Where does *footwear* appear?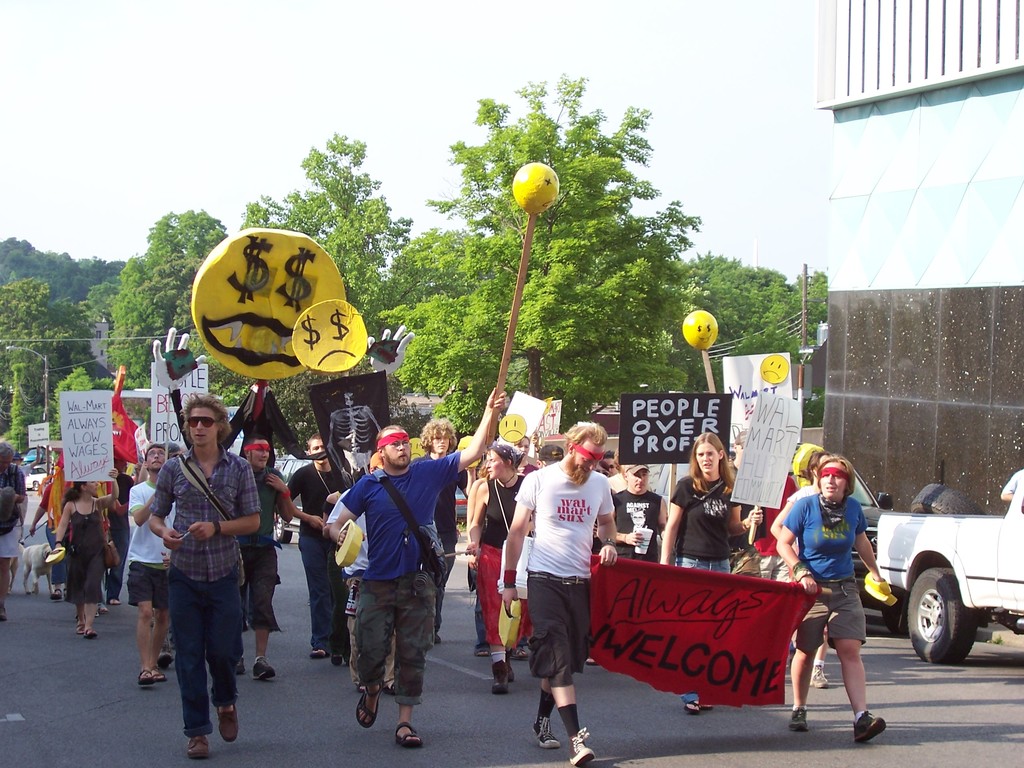
Appears at l=857, t=709, r=886, b=746.
